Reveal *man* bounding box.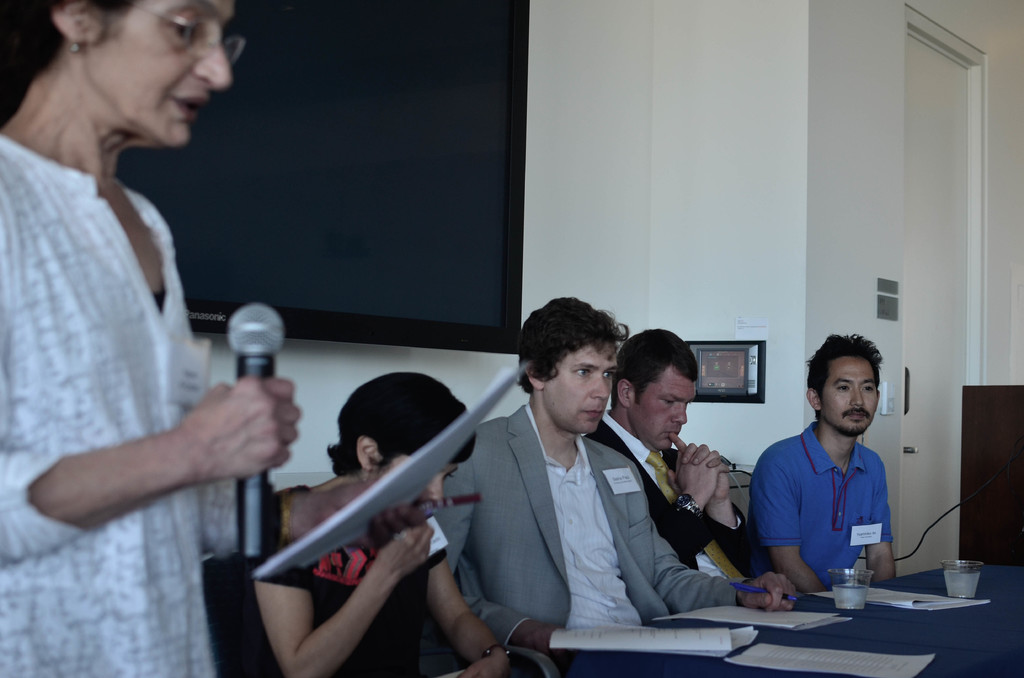
Revealed: {"left": 744, "top": 346, "right": 907, "bottom": 608}.
